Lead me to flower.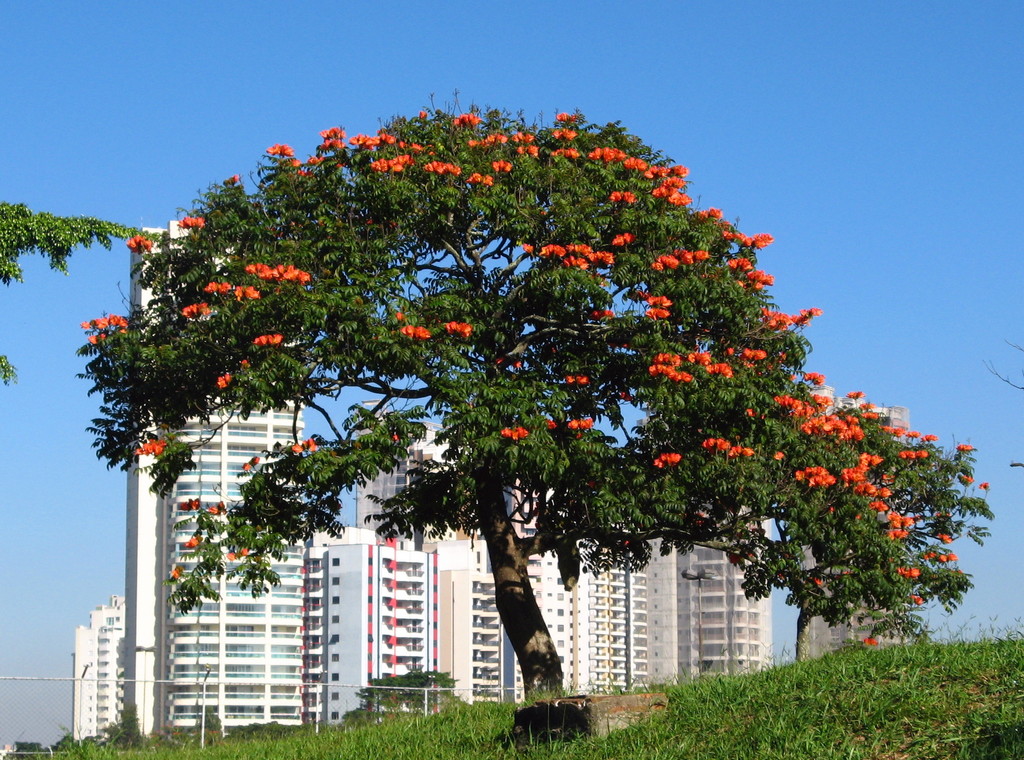
Lead to rect(609, 232, 626, 249).
